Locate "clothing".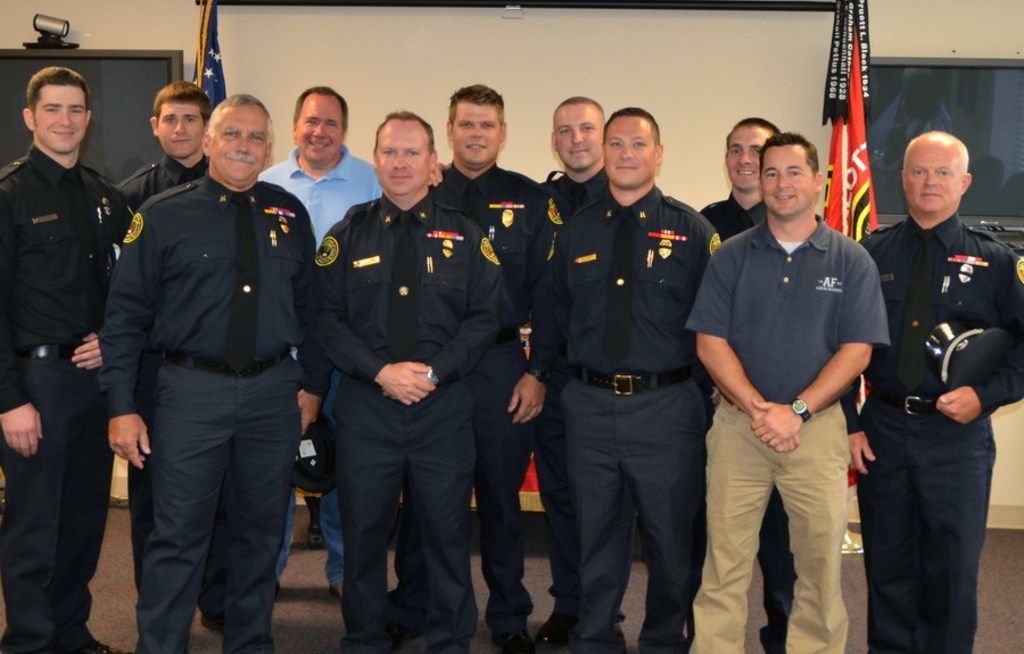
Bounding box: bbox=(94, 180, 314, 652).
